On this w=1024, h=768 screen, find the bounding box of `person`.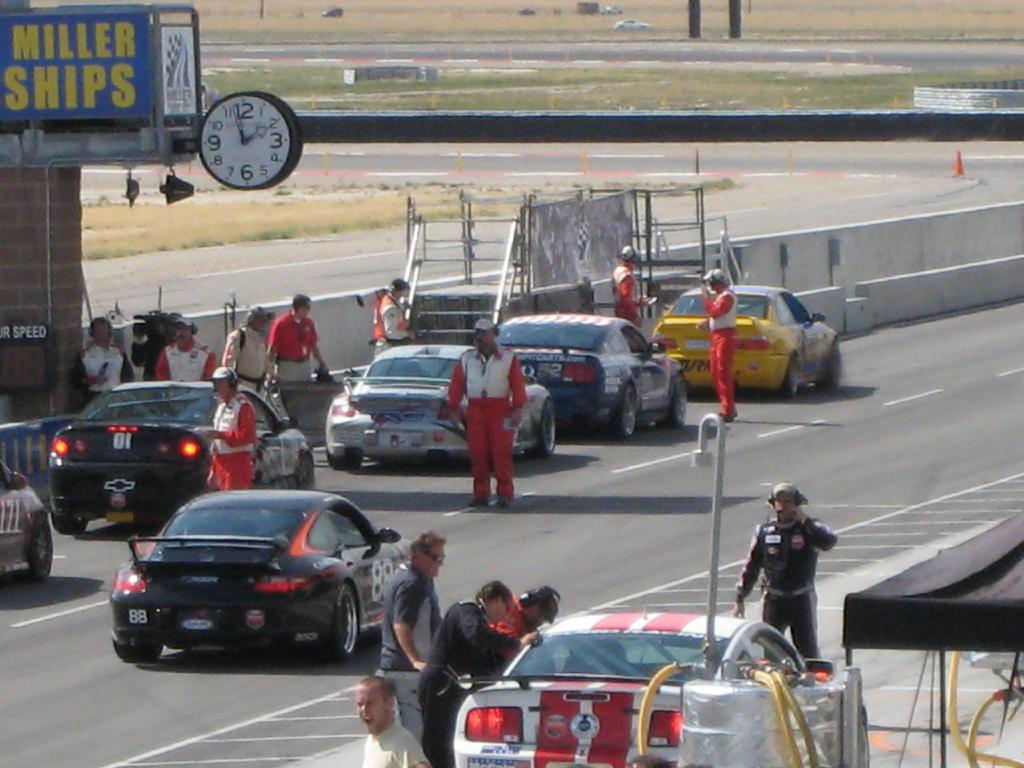
Bounding box: bbox=[415, 582, 541, 767].
